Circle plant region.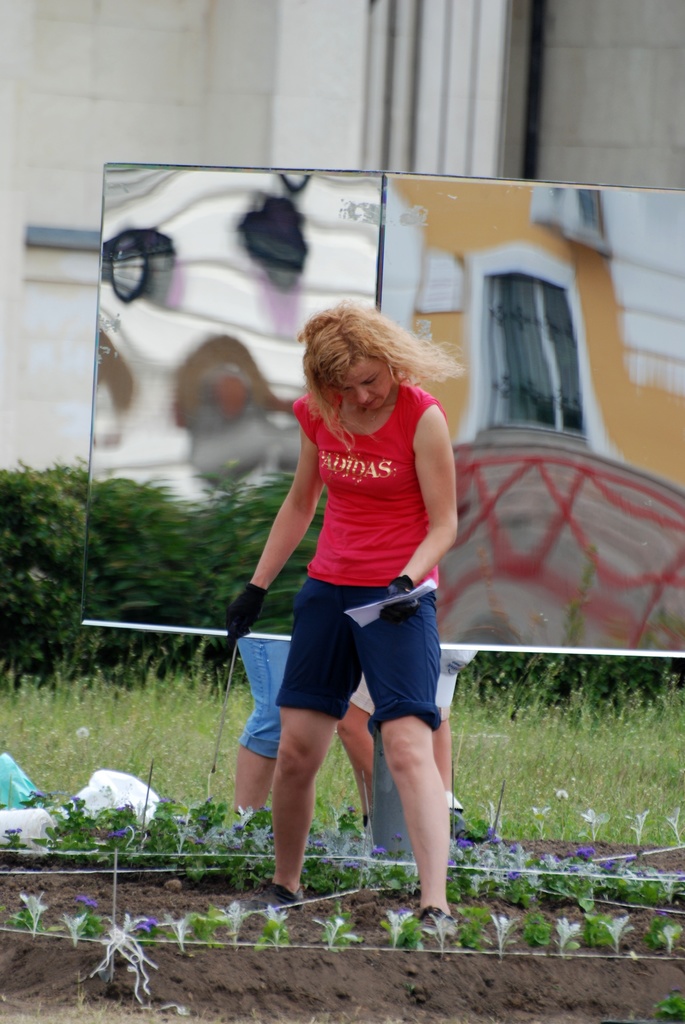
Region: <region>230, 903, 291, 948</region>.
